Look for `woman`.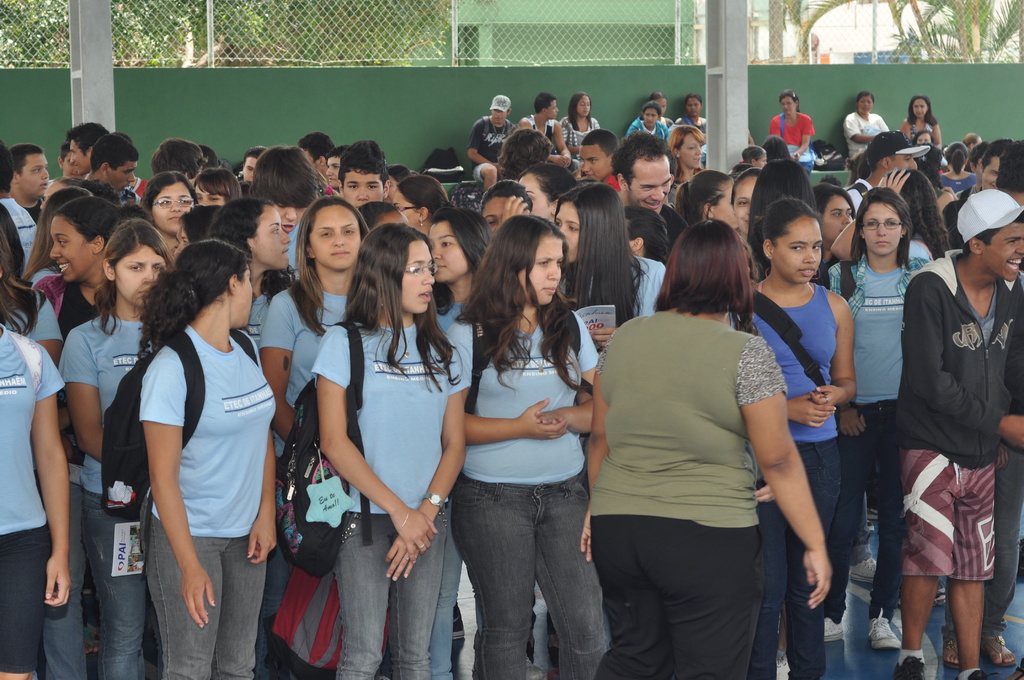
Found: crop(454, 216, 596, 679).
